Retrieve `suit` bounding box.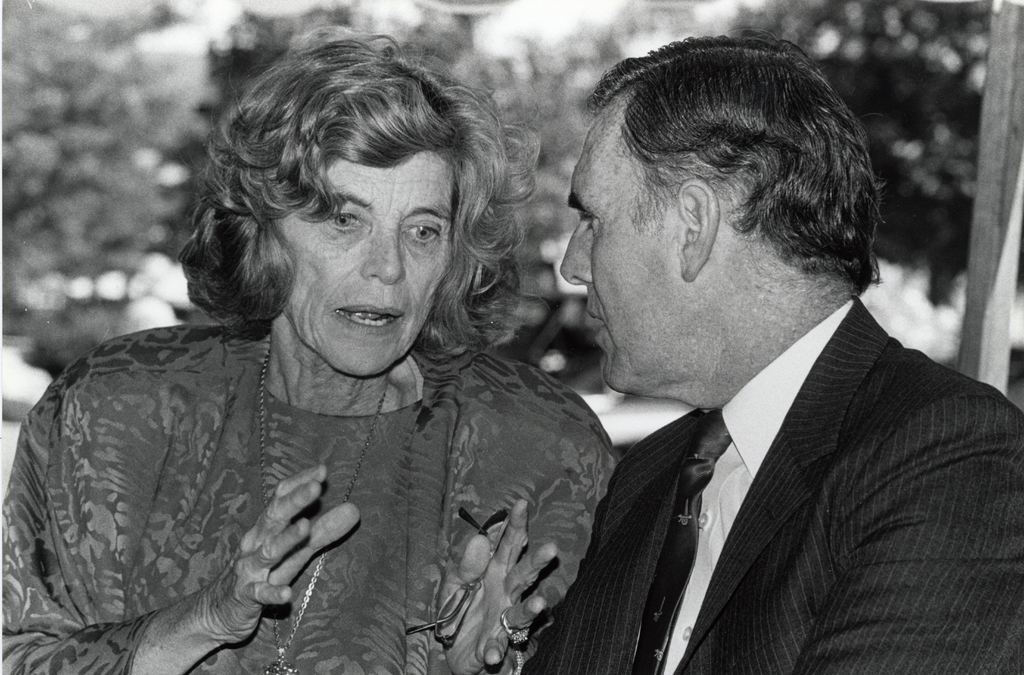
Bounding box: bbox=(534, 298, 979, 662).
